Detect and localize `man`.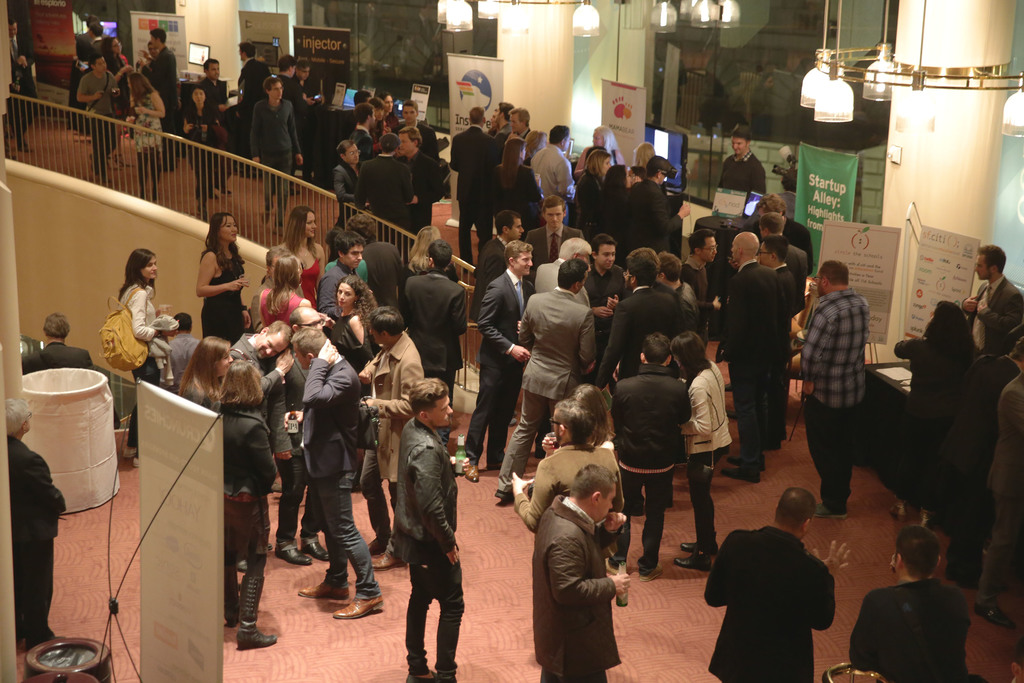
Localized at (332, 140, 367, 226).
